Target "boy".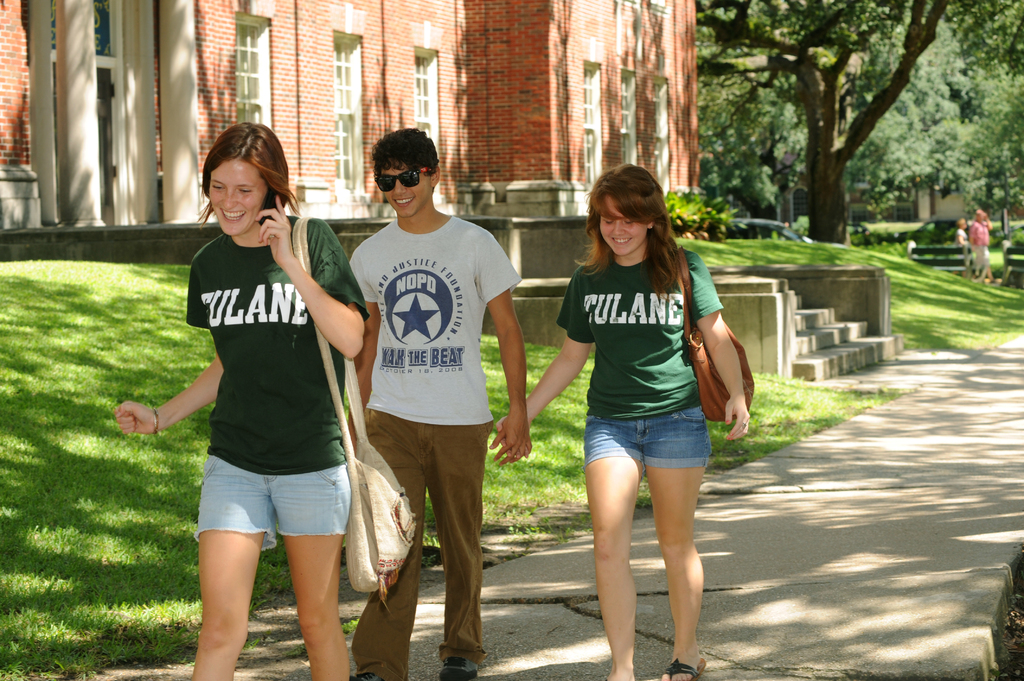
Target region: rect(330, 138, 527, 656).
